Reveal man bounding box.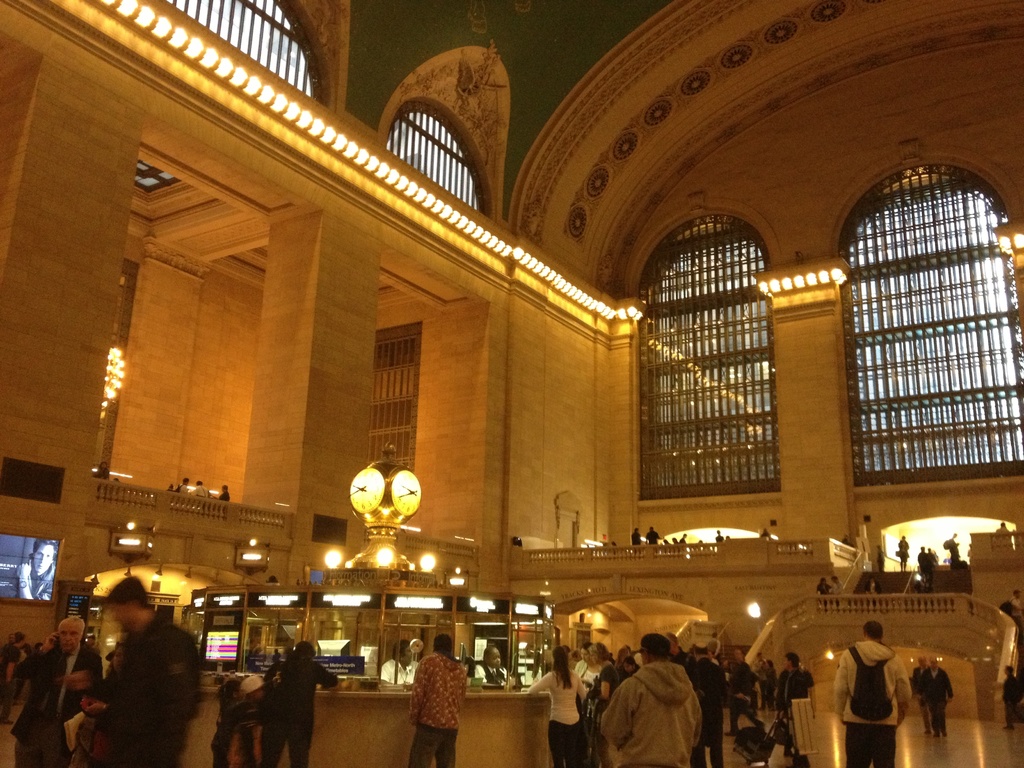
Revealed: detection(718, 646, 767, 733).
